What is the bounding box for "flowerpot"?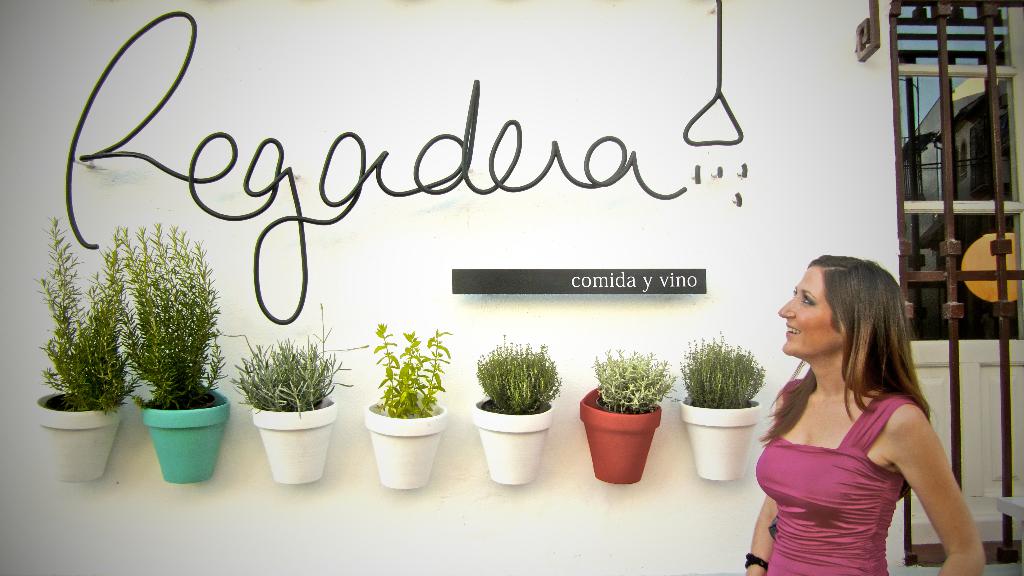
{"x1": 678, "y1": 392, "x2": 762, "y2": 483}.
